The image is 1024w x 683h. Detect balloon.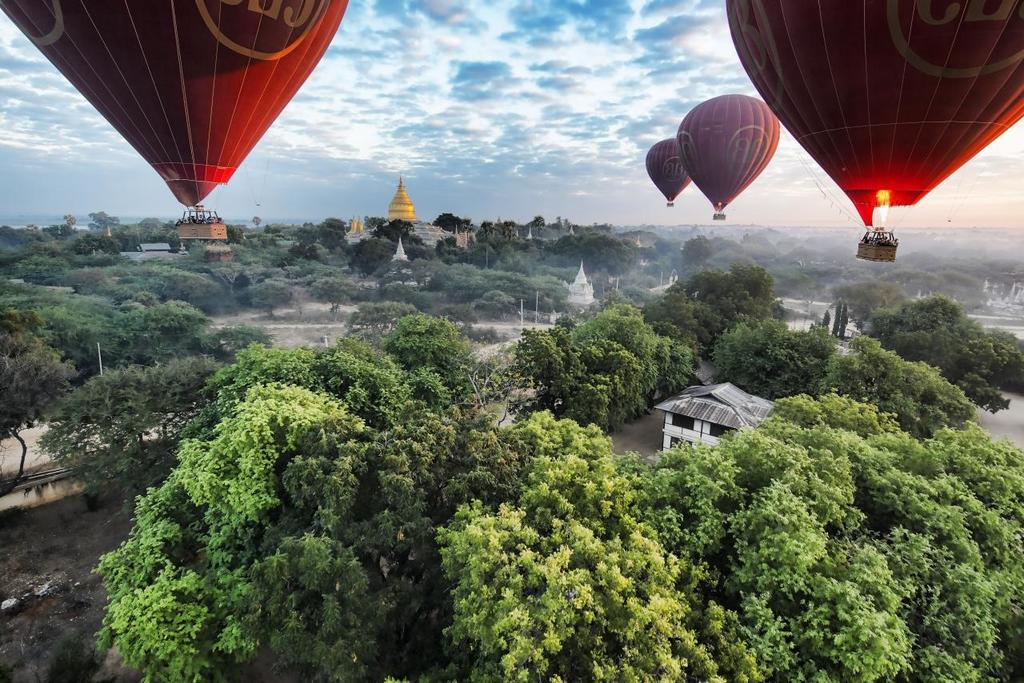
Detection: detection(646, 138, 692, 198).
